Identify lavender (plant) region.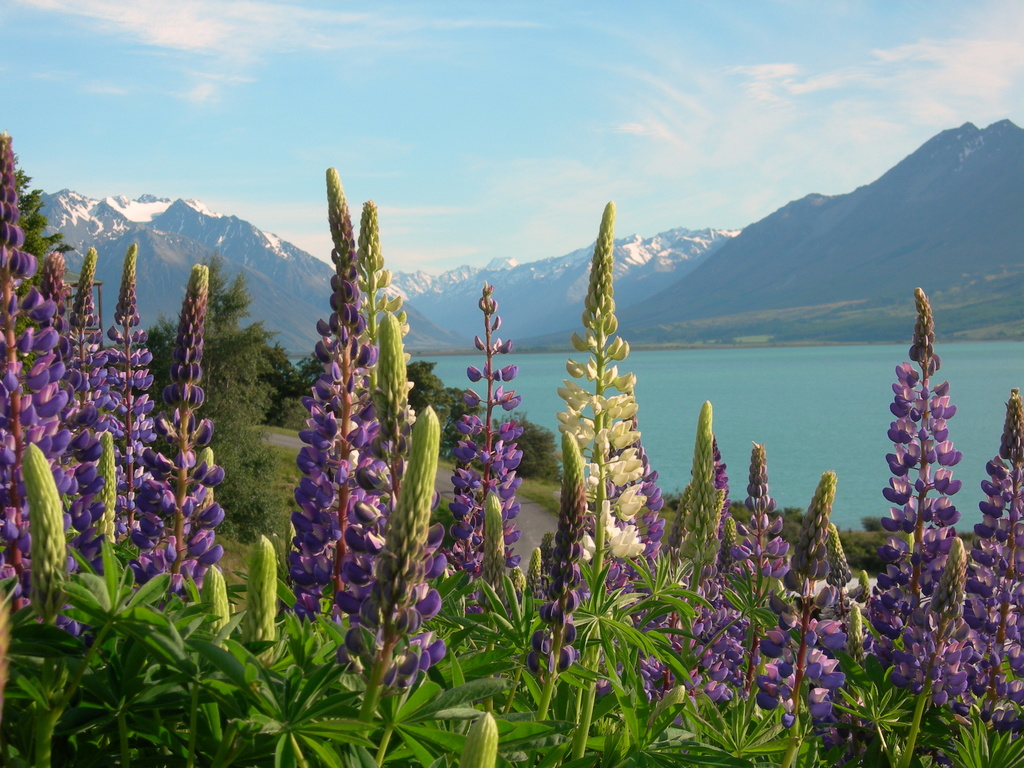
Region: <bbox>642, 467, 669, 600</bbox>.
